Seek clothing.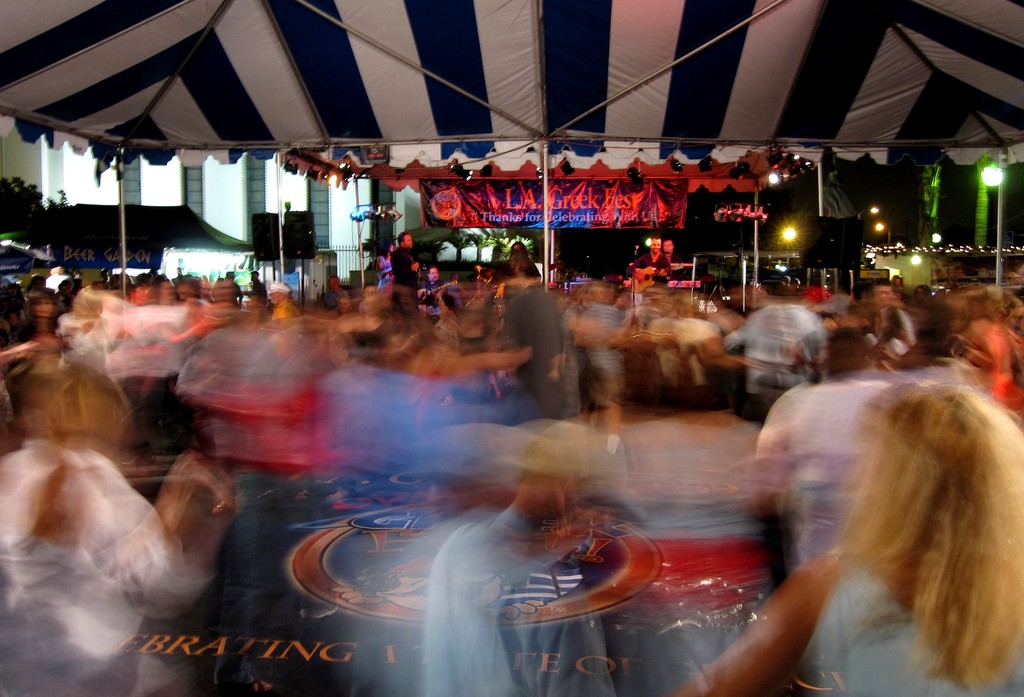
(left=954, top=318, right=1023, bottom=414).
